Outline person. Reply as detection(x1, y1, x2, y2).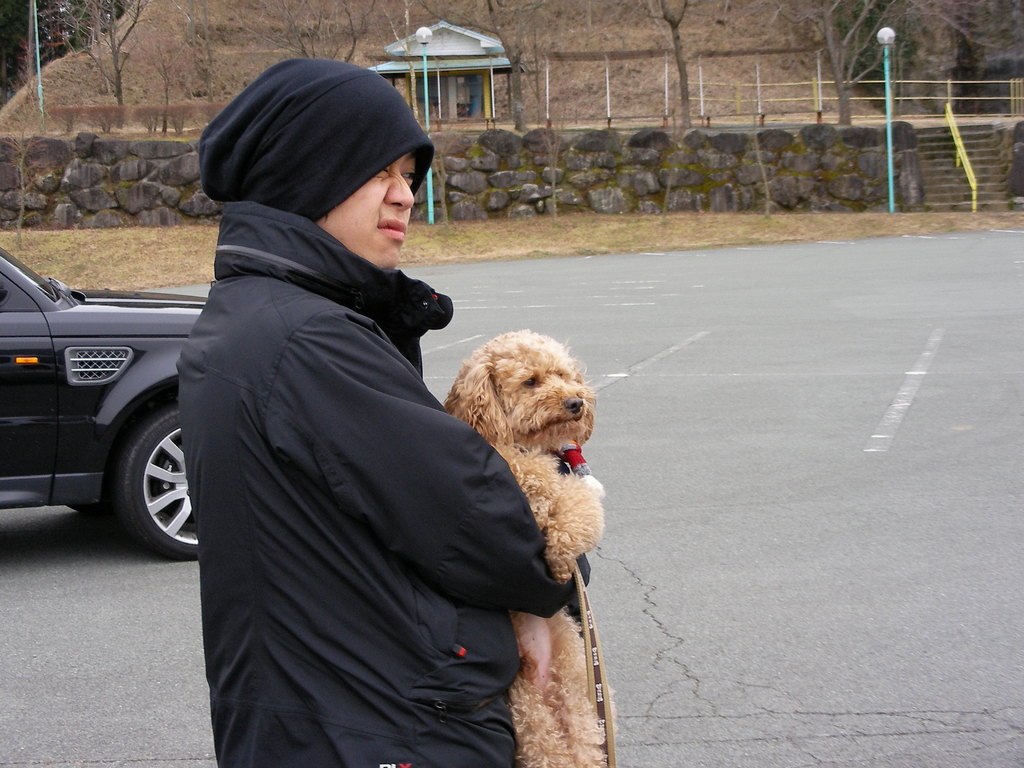
detection(65, 127, 564, 764).
